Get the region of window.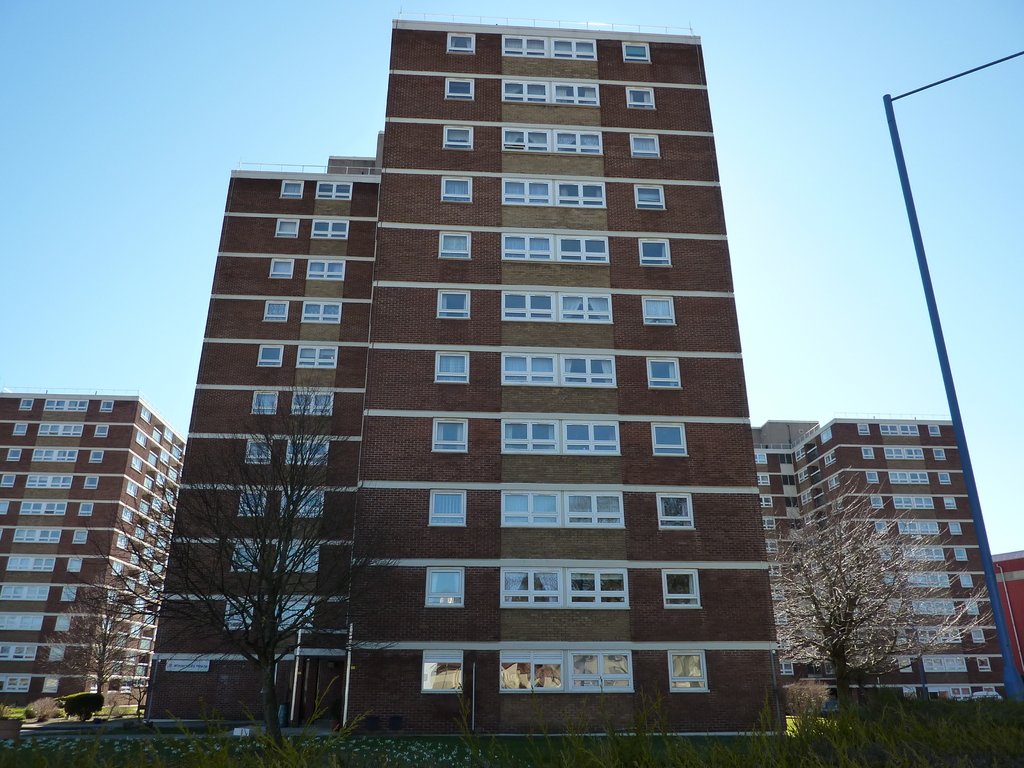
l=928, t=422, r=940, b=436.
